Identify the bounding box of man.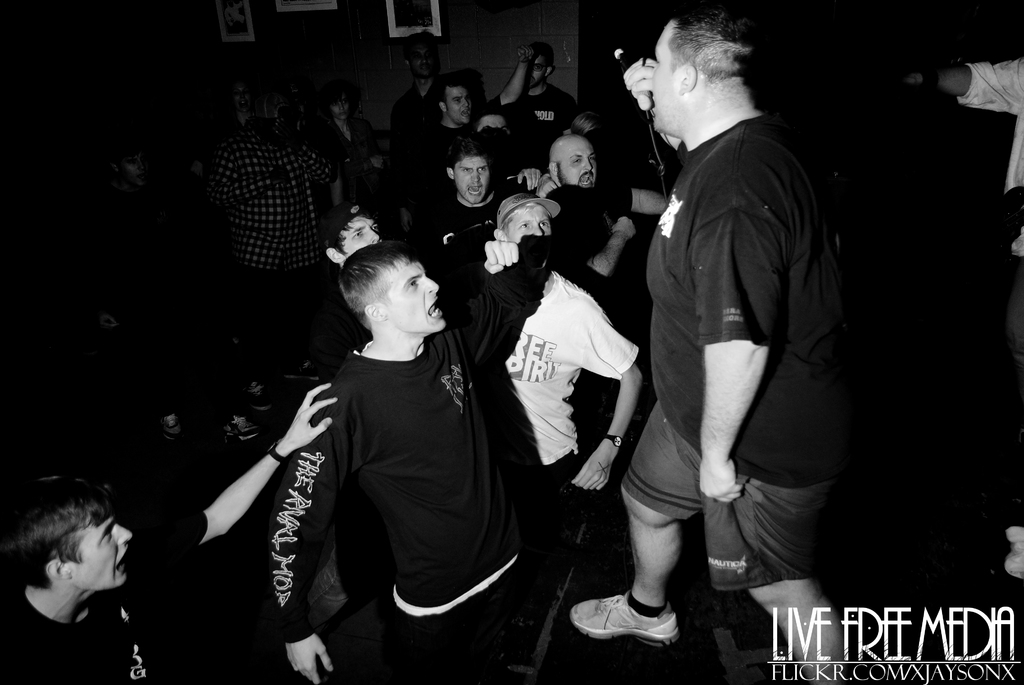
rect(265, 242, 564, 684).
